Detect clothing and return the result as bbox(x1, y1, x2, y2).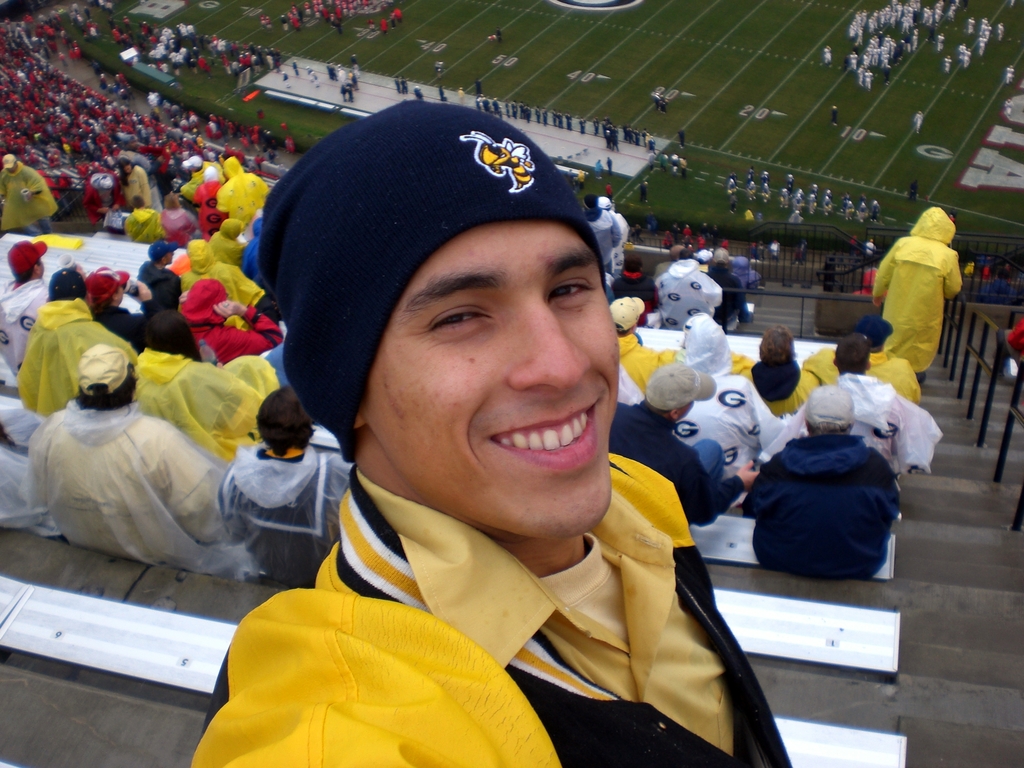
bbox(492, 35, 496, 39).
